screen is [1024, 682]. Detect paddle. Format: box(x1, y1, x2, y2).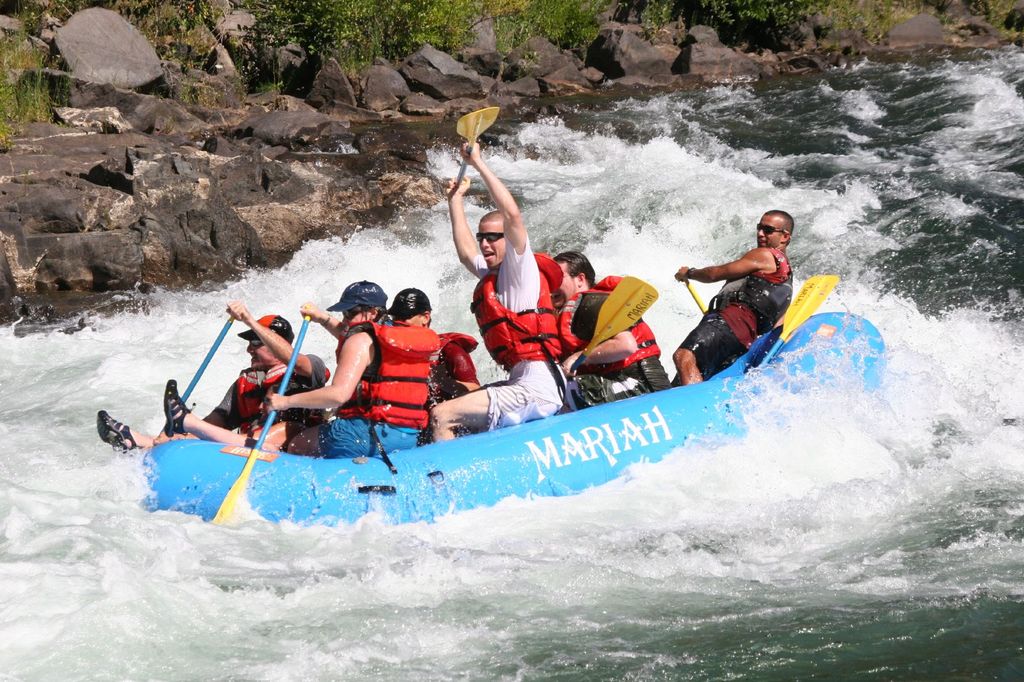
box(212, 314, 309, 524).
